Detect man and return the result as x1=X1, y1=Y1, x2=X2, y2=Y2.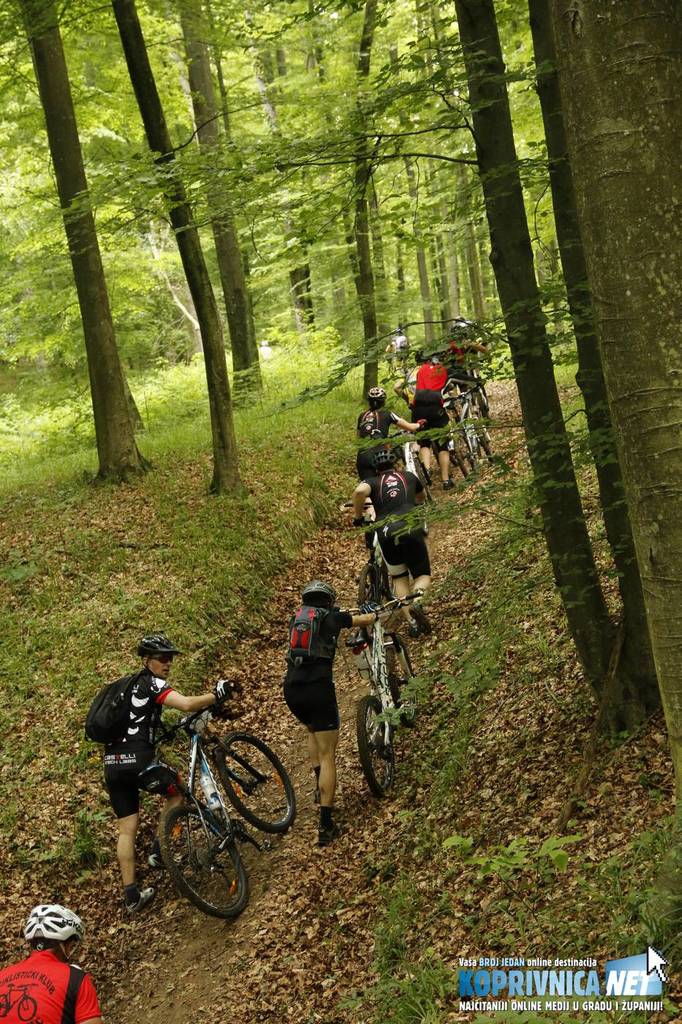
x1=358, y1=388, x2=427, y2=480.
